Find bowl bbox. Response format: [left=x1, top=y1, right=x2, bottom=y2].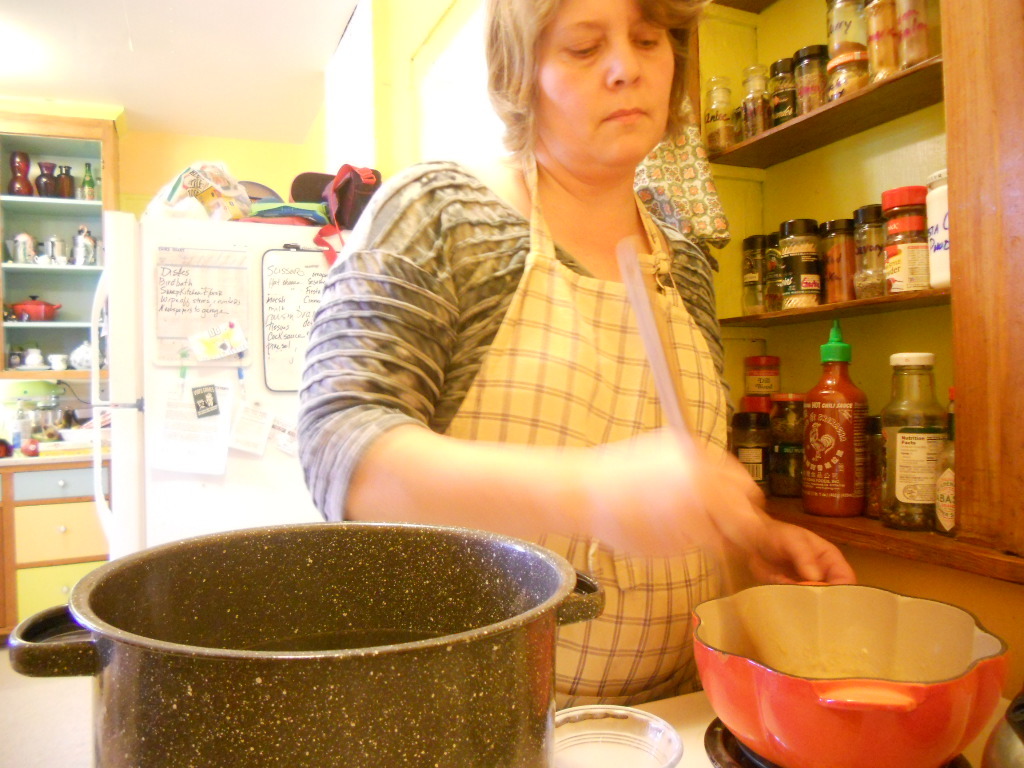
[left=24, top=518, right=566, bottom=767].
